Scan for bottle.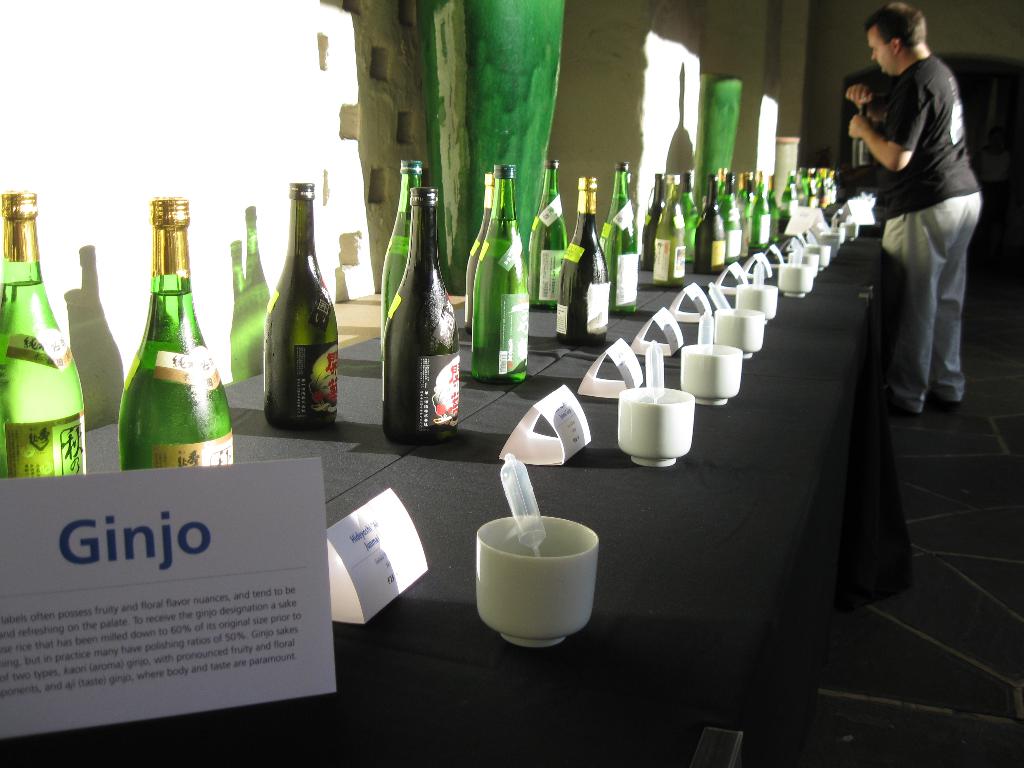
Scan result: <region>381, 185, 461, 444</region>.
